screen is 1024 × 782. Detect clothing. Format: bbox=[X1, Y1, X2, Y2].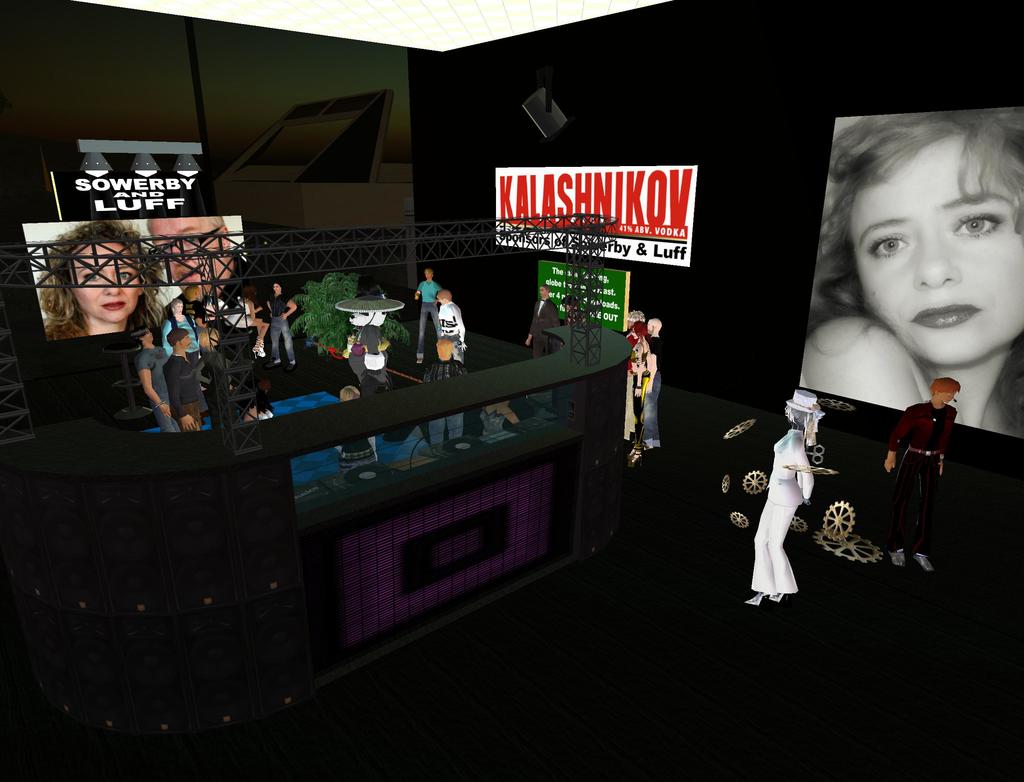
bbox=[415, 281, 442, 357].
